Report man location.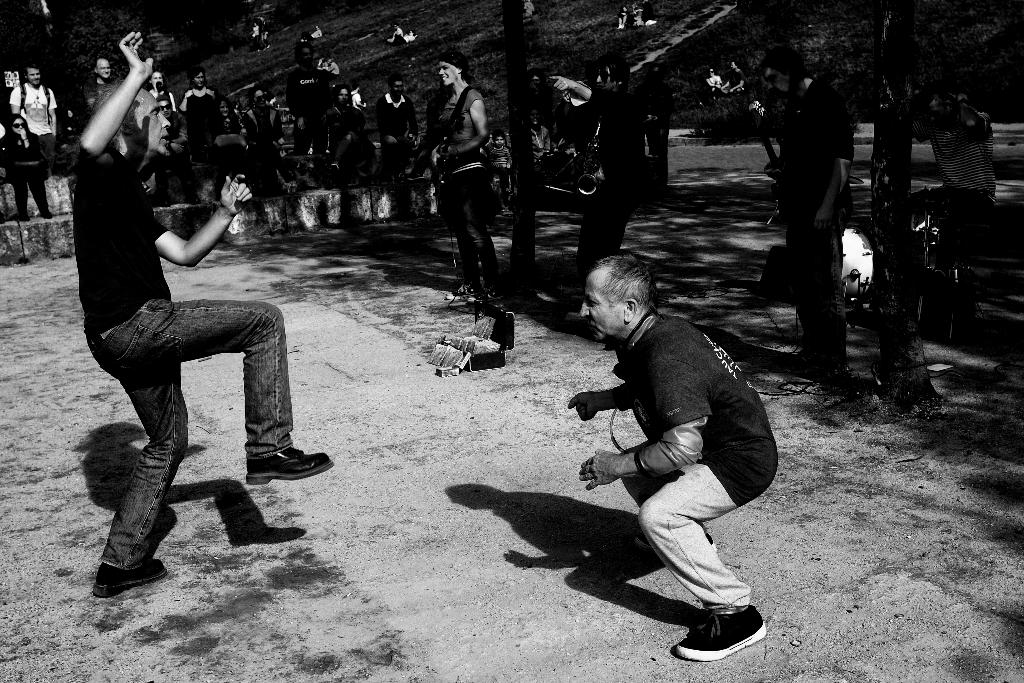
Report: box=[7, 61, 58, 177].
